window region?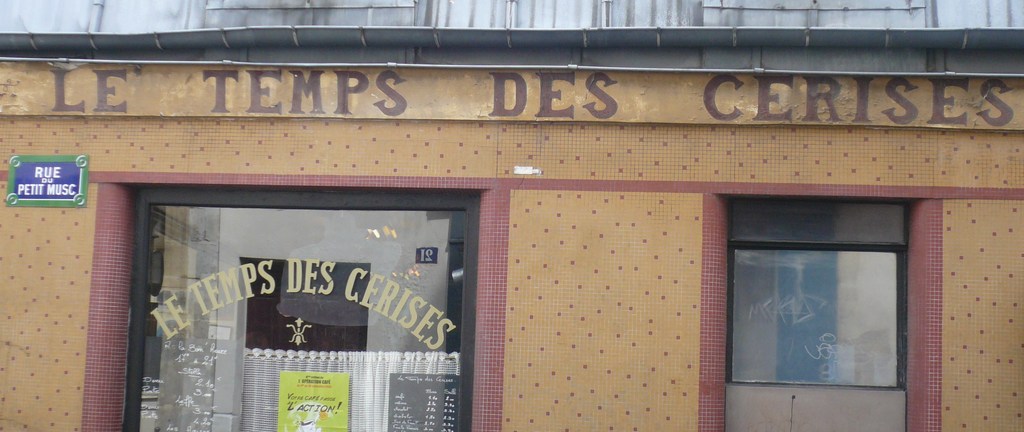
bbox(735, 174, 929, 411)
